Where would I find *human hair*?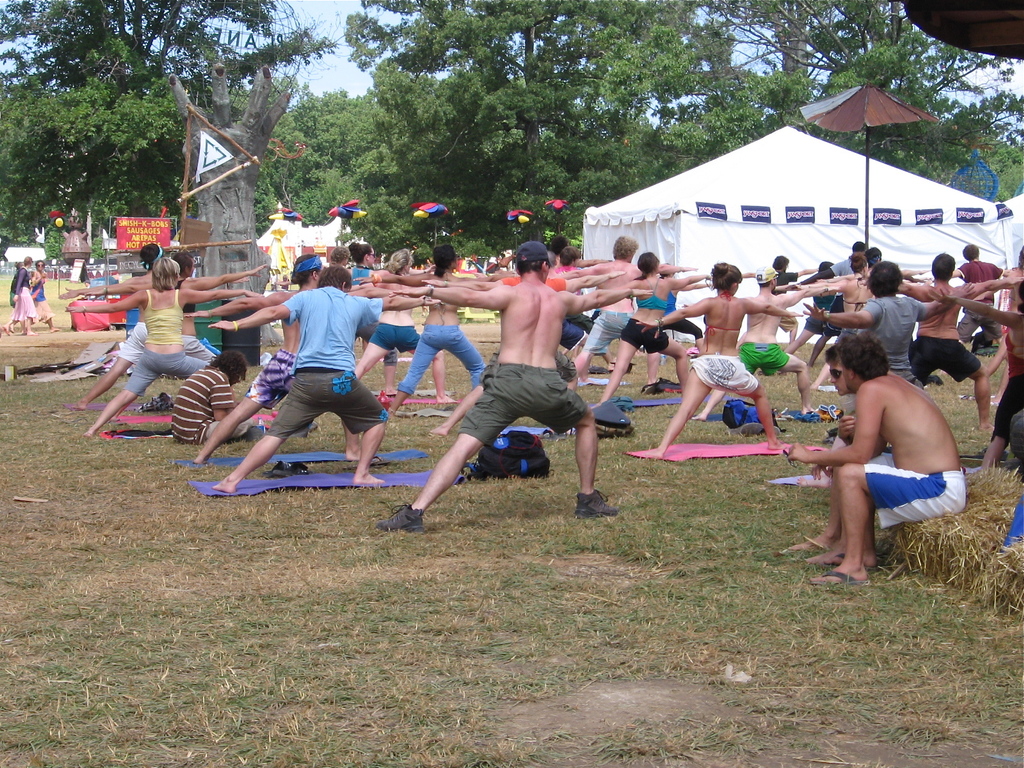
At x1=172, y1=250, x2=193, y2=275.
